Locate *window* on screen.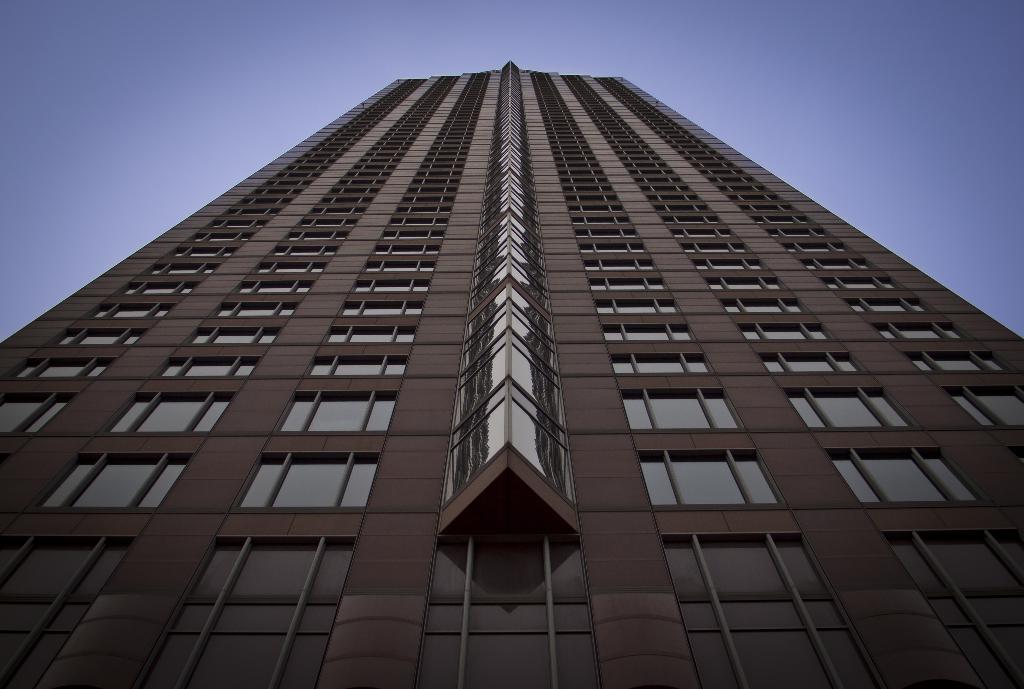
On screen at 585/260/655/269.
